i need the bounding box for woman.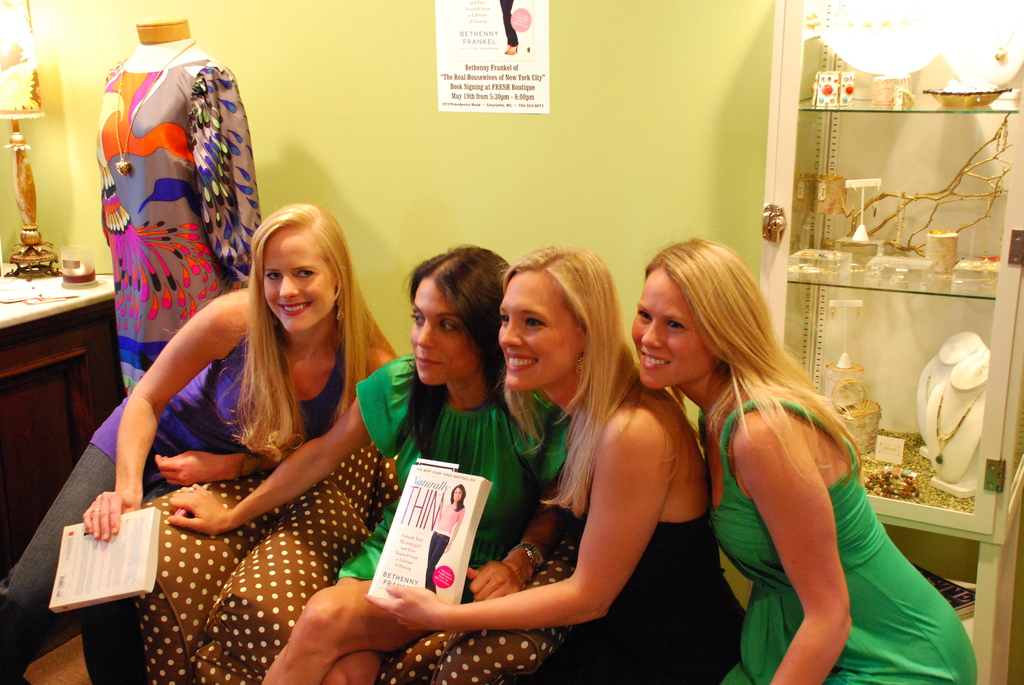
Here it is: pyautogui.locateOnScreen(379, 248, 753, 684).
